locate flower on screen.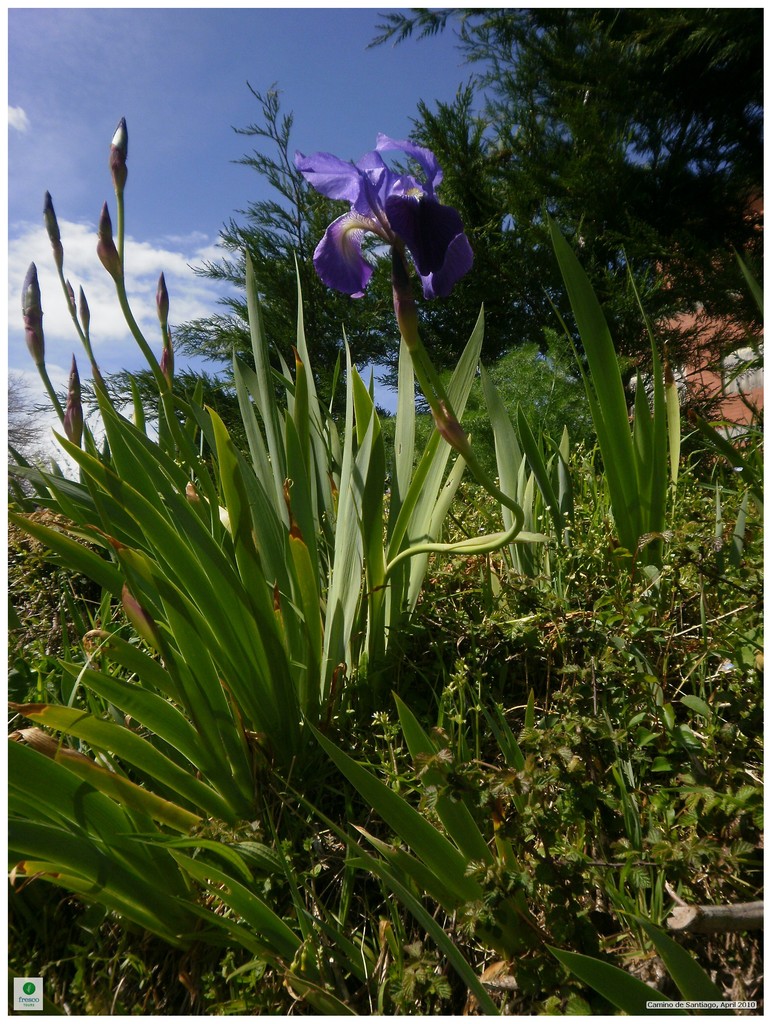
On screen at l=284, t=127, r=483, b=301.
